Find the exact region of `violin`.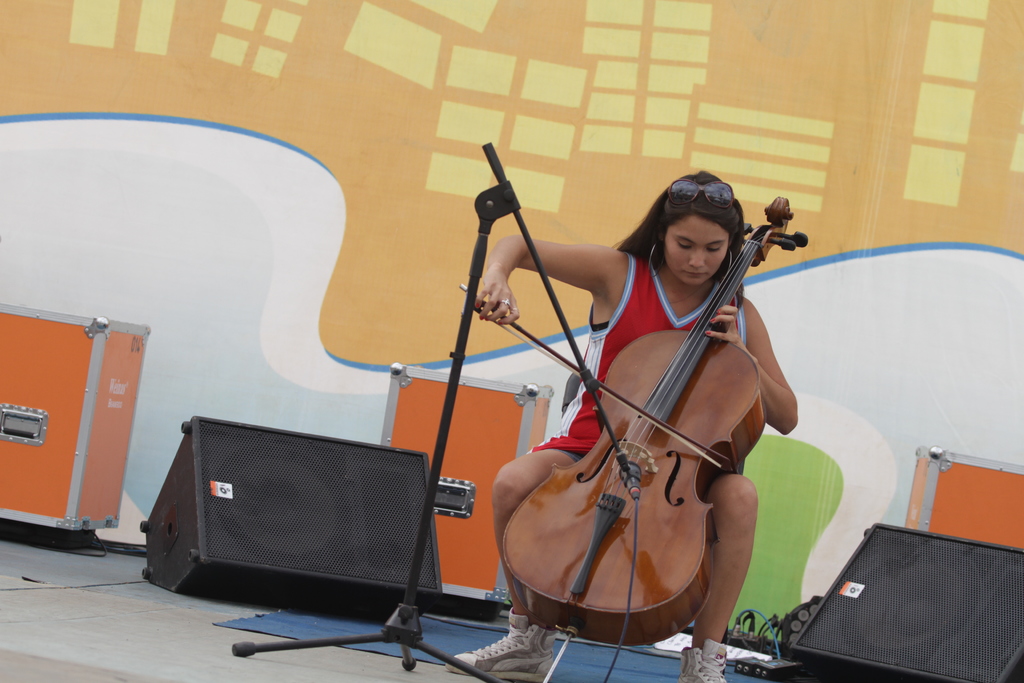
Exact region: detection(454, 183, 810, 682).
